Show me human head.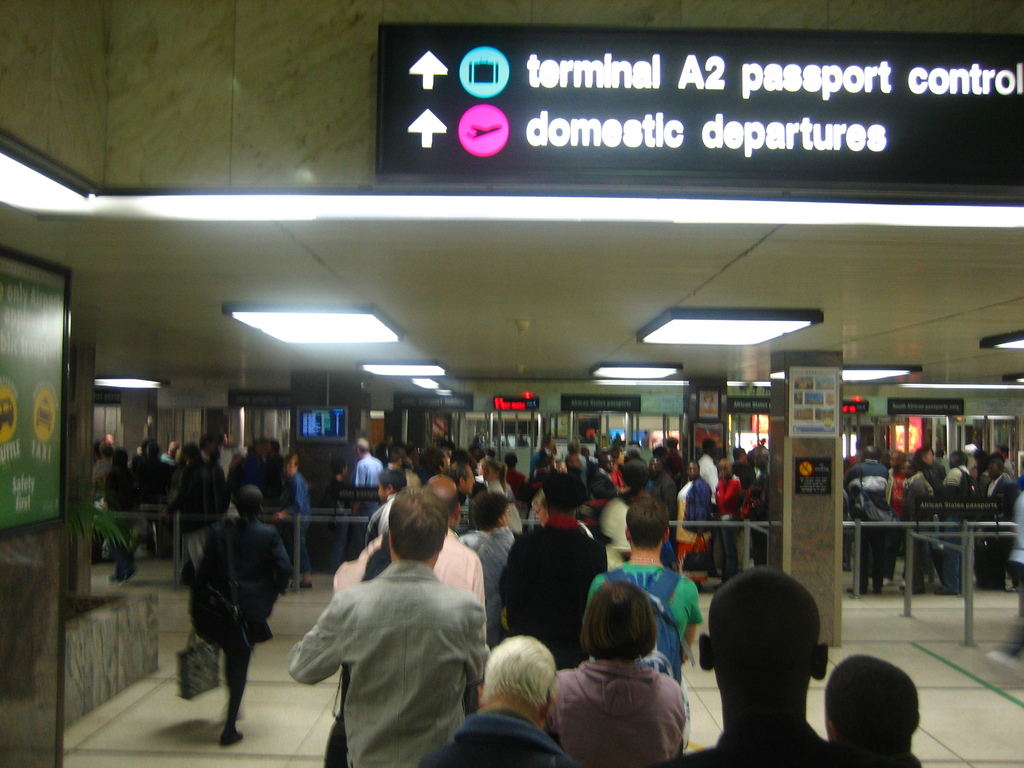
human head is here: [584, 579, 657, 659].
